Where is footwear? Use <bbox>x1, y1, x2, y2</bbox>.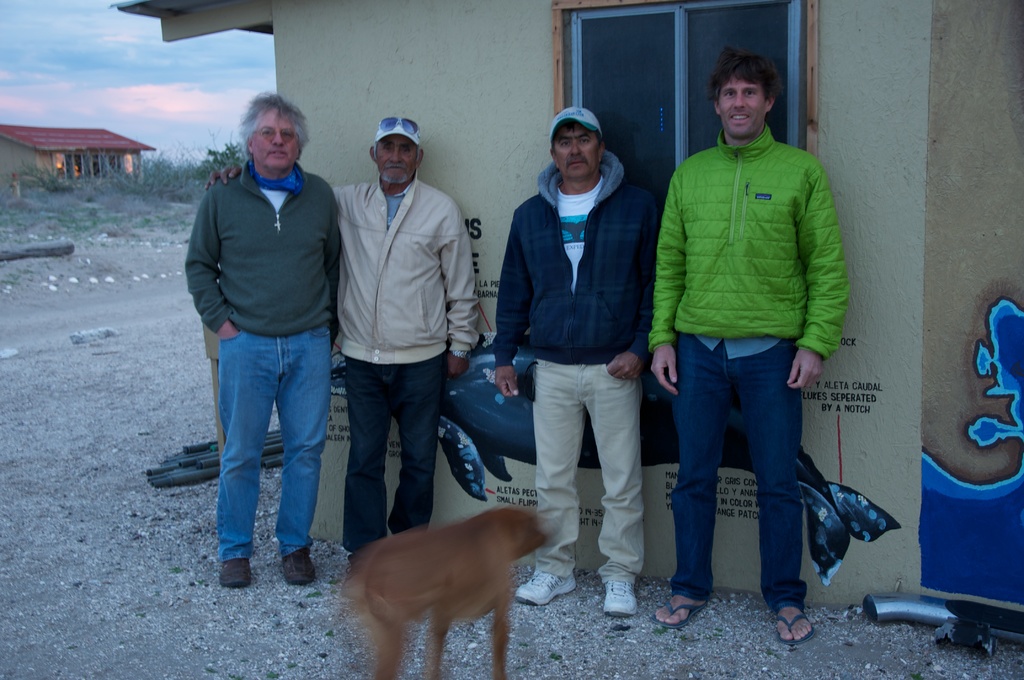
<bbox>602, 579, 636, 613</bbox>.
